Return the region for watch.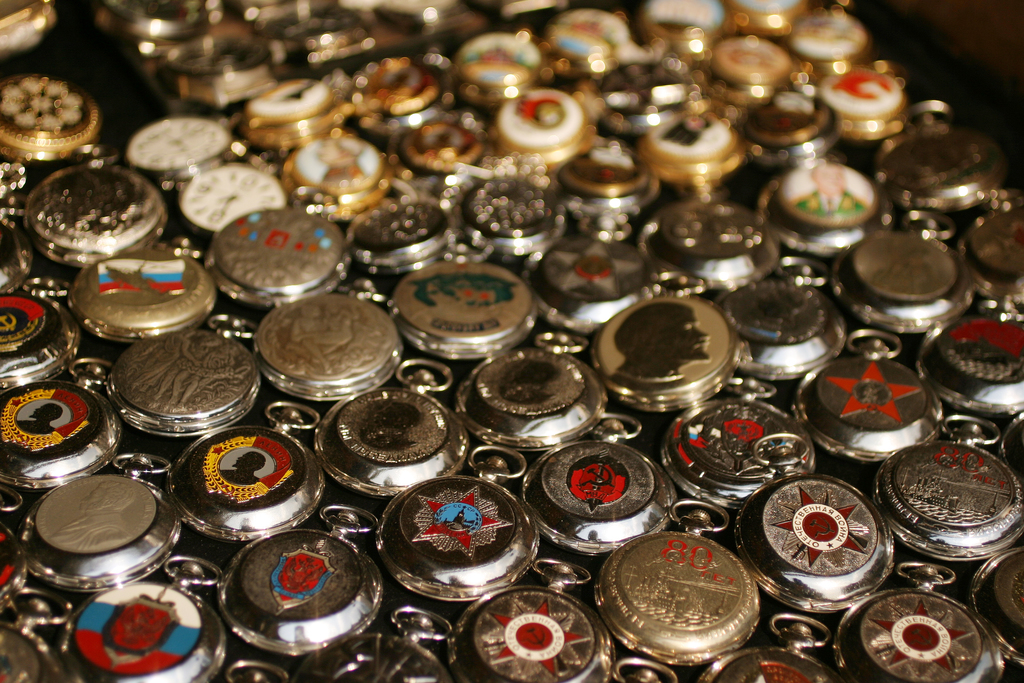
[590, 272, 742, 424].
